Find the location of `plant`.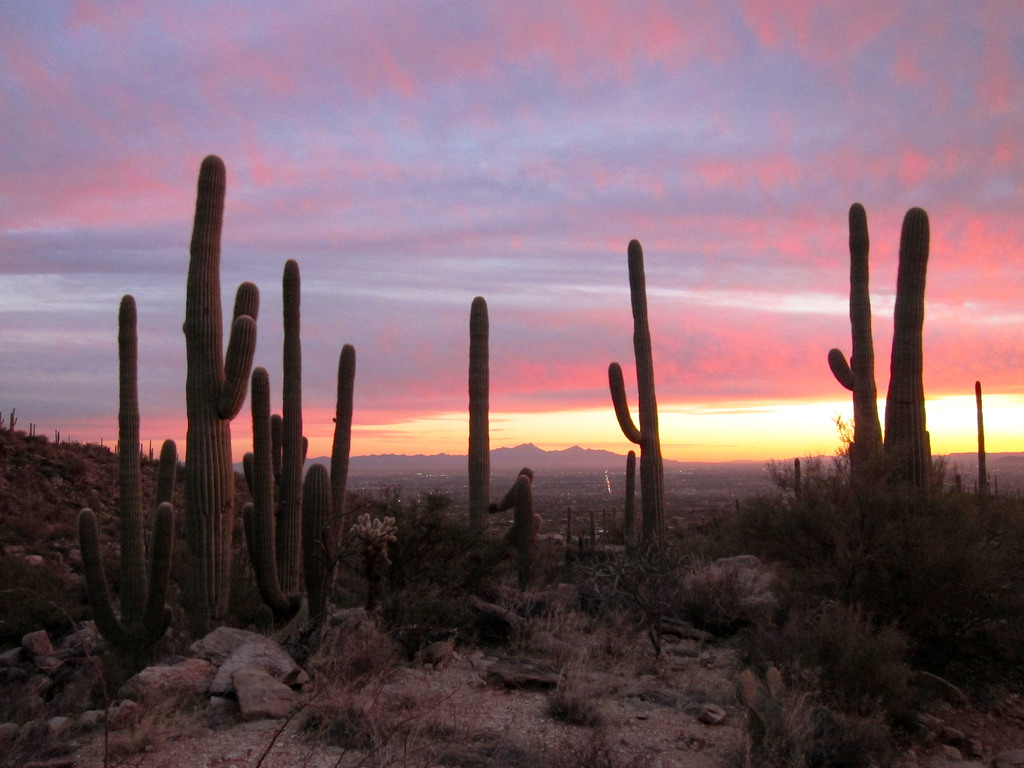
Location: bbox=(292, 628, 397, 691).
